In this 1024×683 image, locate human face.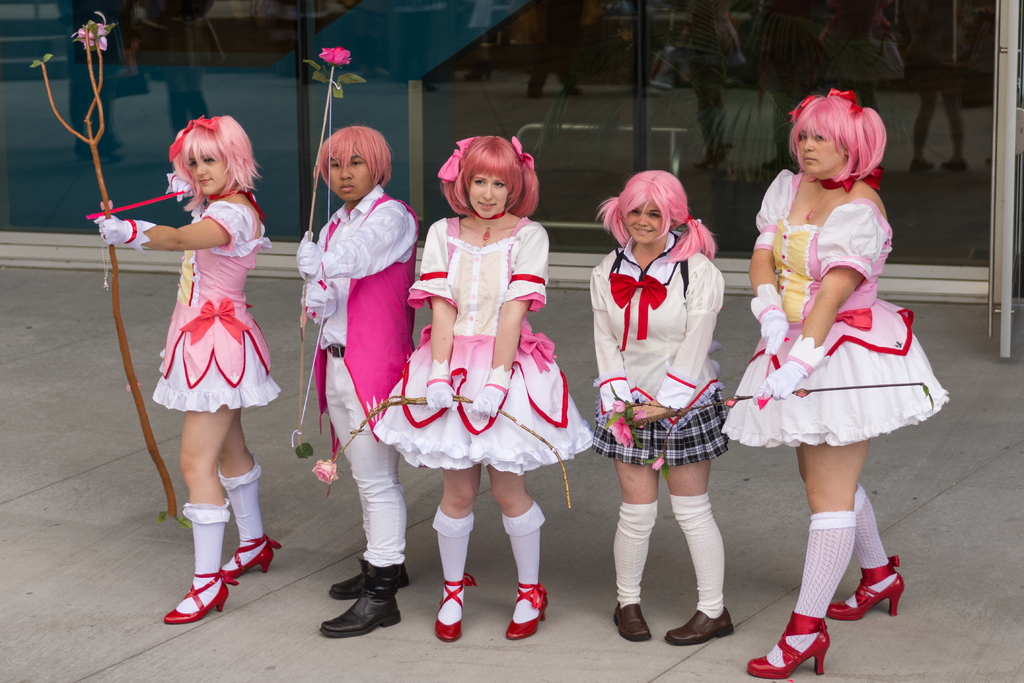
Bounding box: [left=628, top=199, right=663, bottom=240].
